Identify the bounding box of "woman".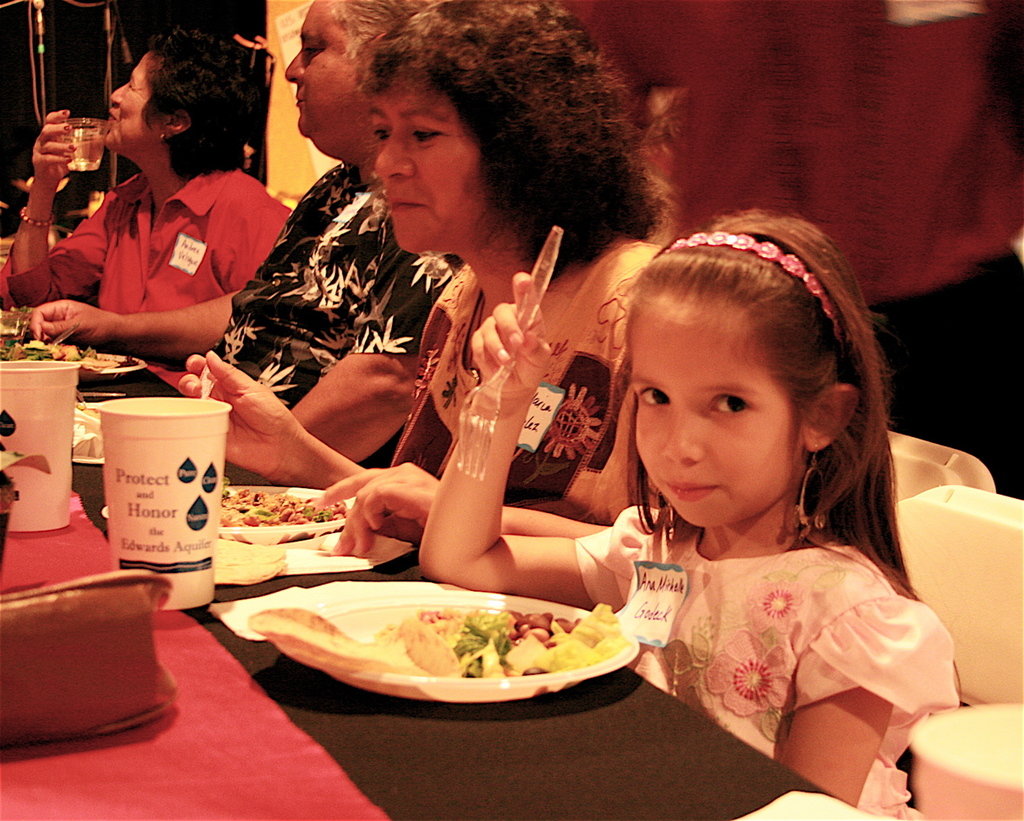
bbox=(18, 46, 282, 405).
